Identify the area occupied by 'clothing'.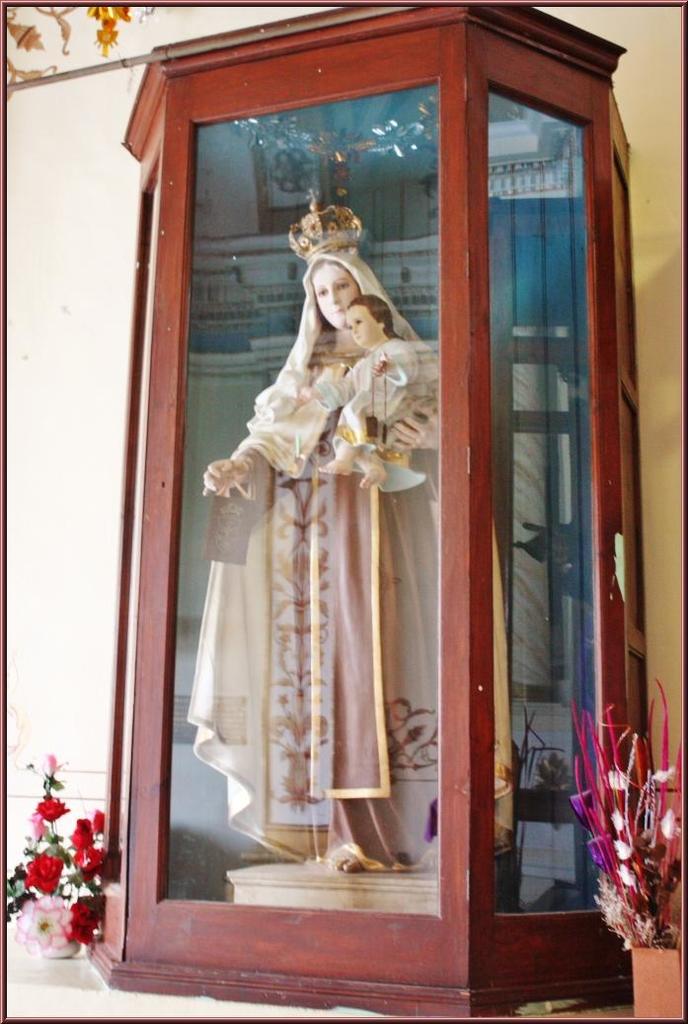
Area: bbox=(309, 338, 421, 461).
